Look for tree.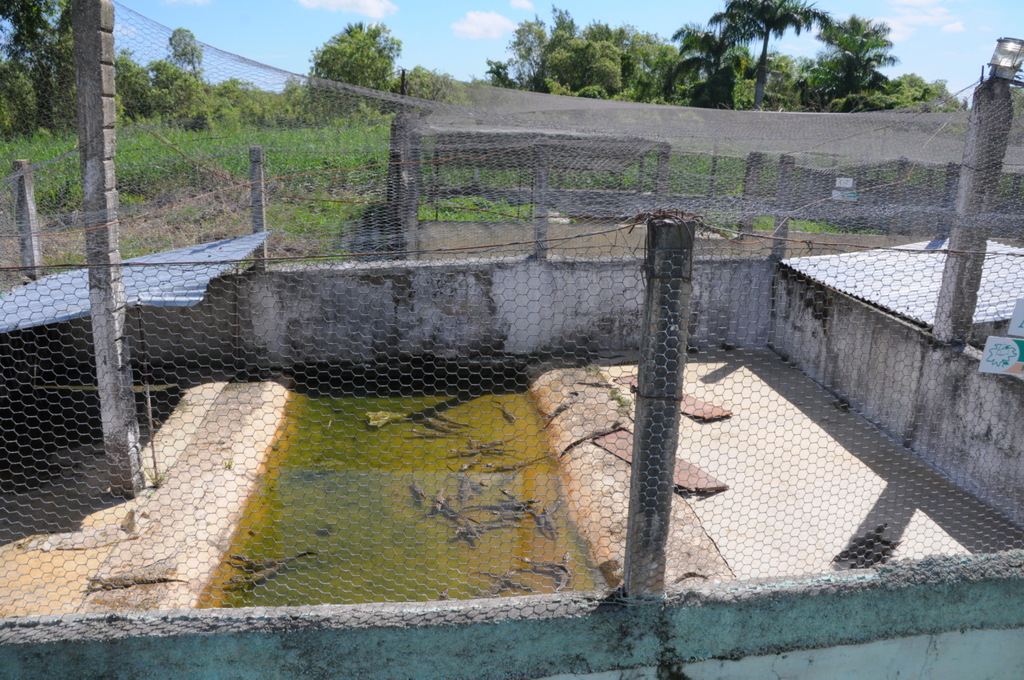
Found: [left=703, top=0, right=833, bottom=109].
